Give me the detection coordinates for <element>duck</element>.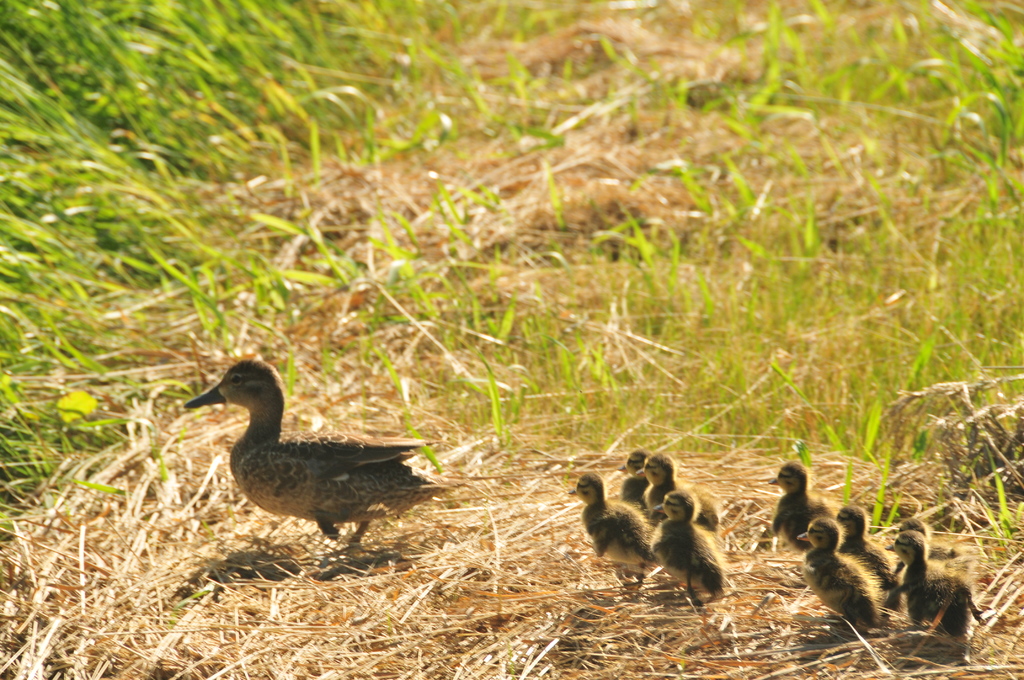
box=[645, 487, 729, 640].
